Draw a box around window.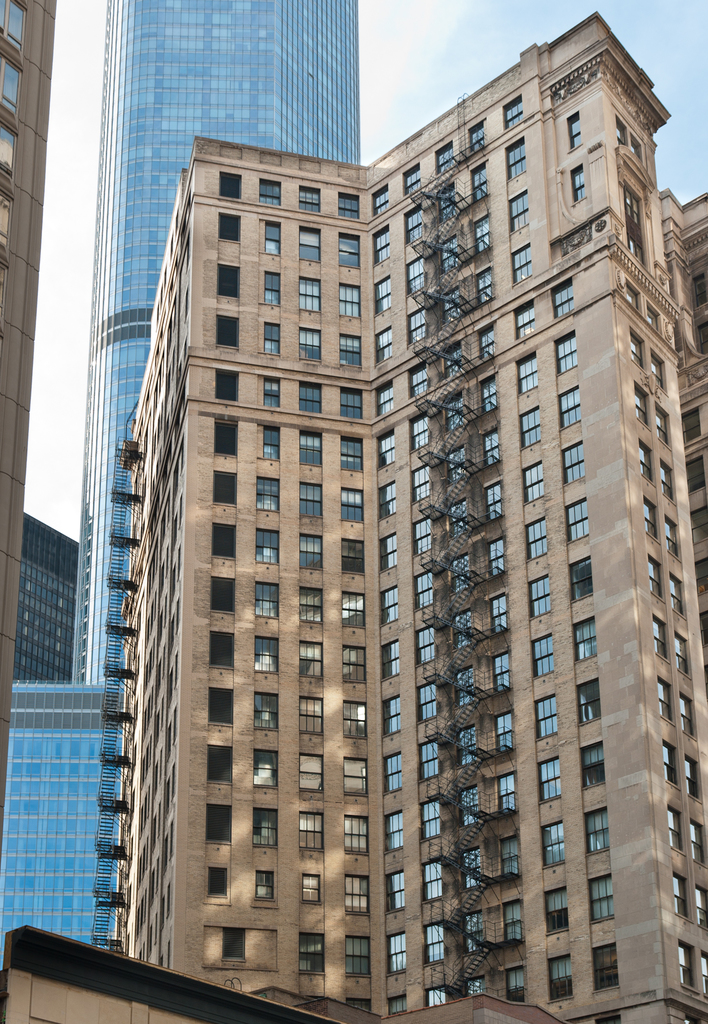
l=497, t=968, r=527, b=1005.
